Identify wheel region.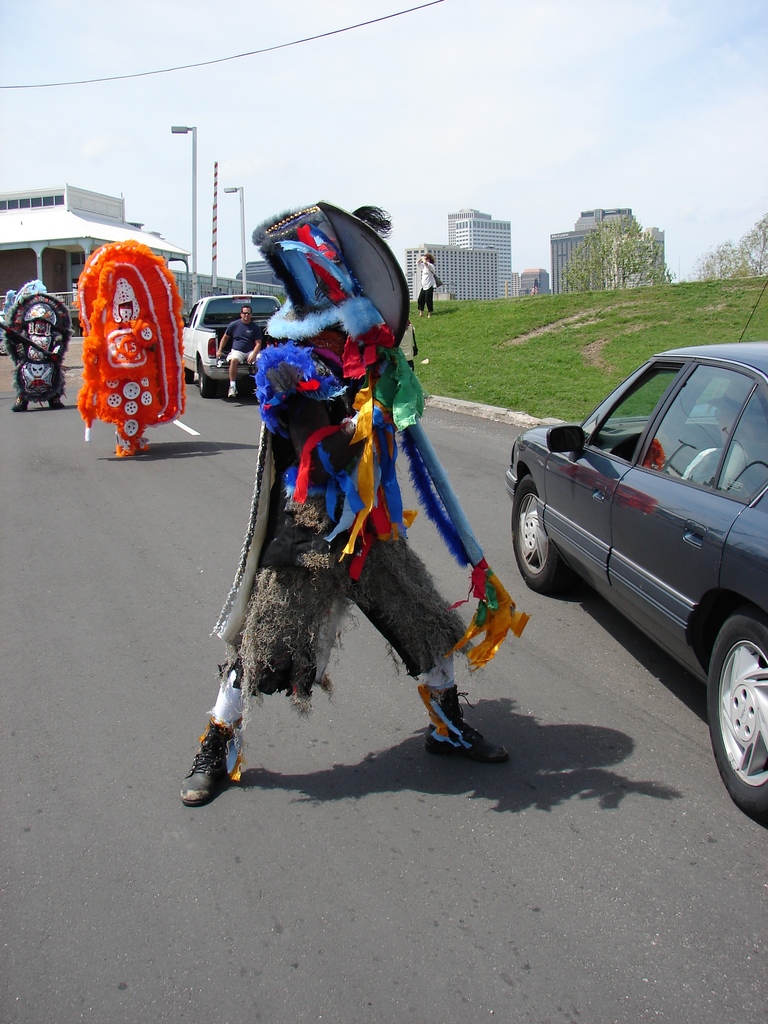
Region: box(703, 616, 767, 819).
